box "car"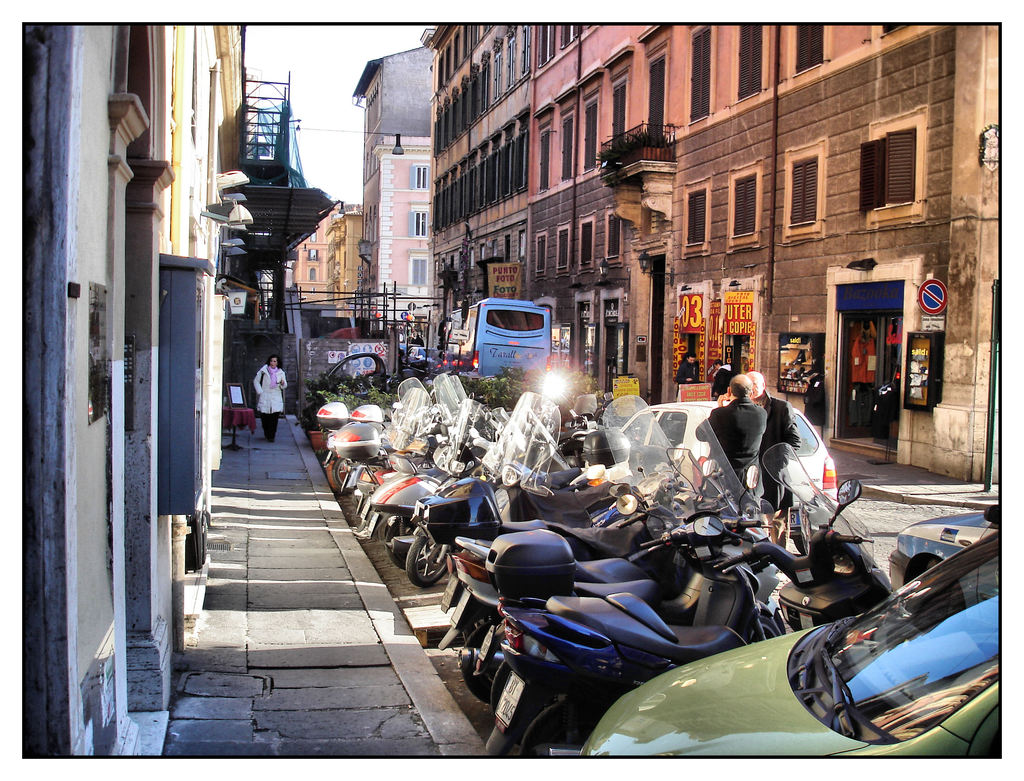
Rect(584, 530, 1004, 763)
